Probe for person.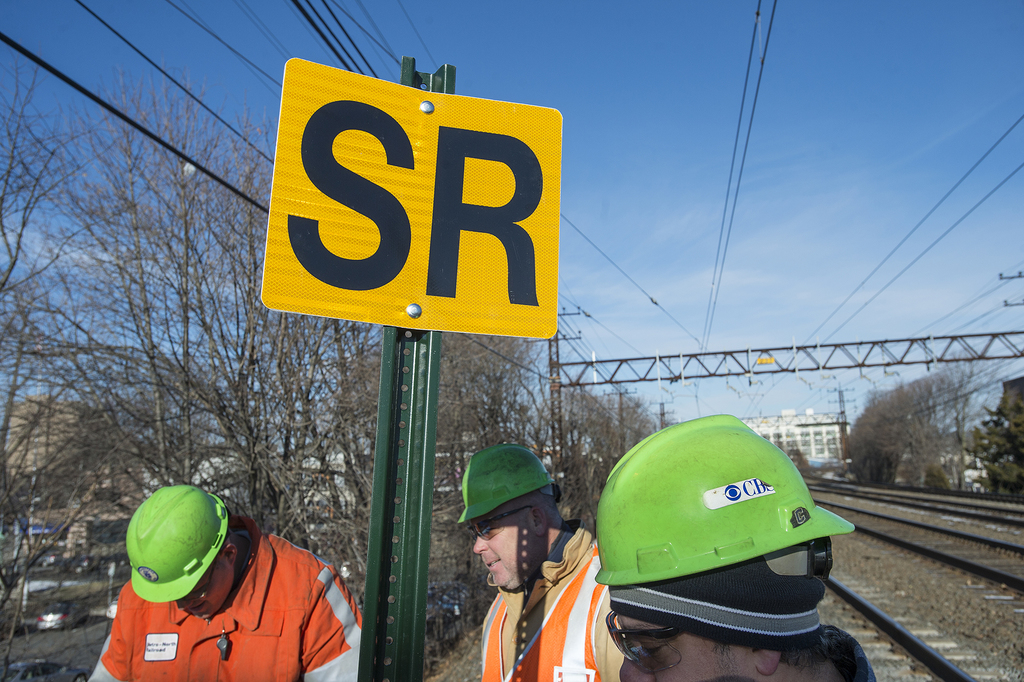
Probe result: crop(593, 421, 881, 681).
